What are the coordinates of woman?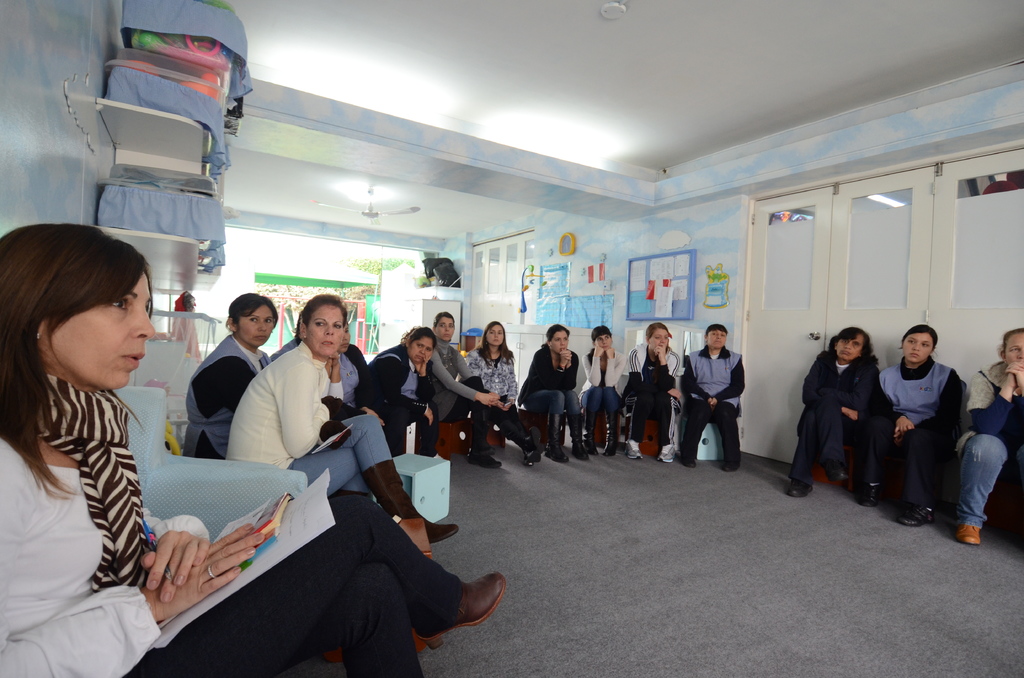
rect(0, 222, 509, 677).
